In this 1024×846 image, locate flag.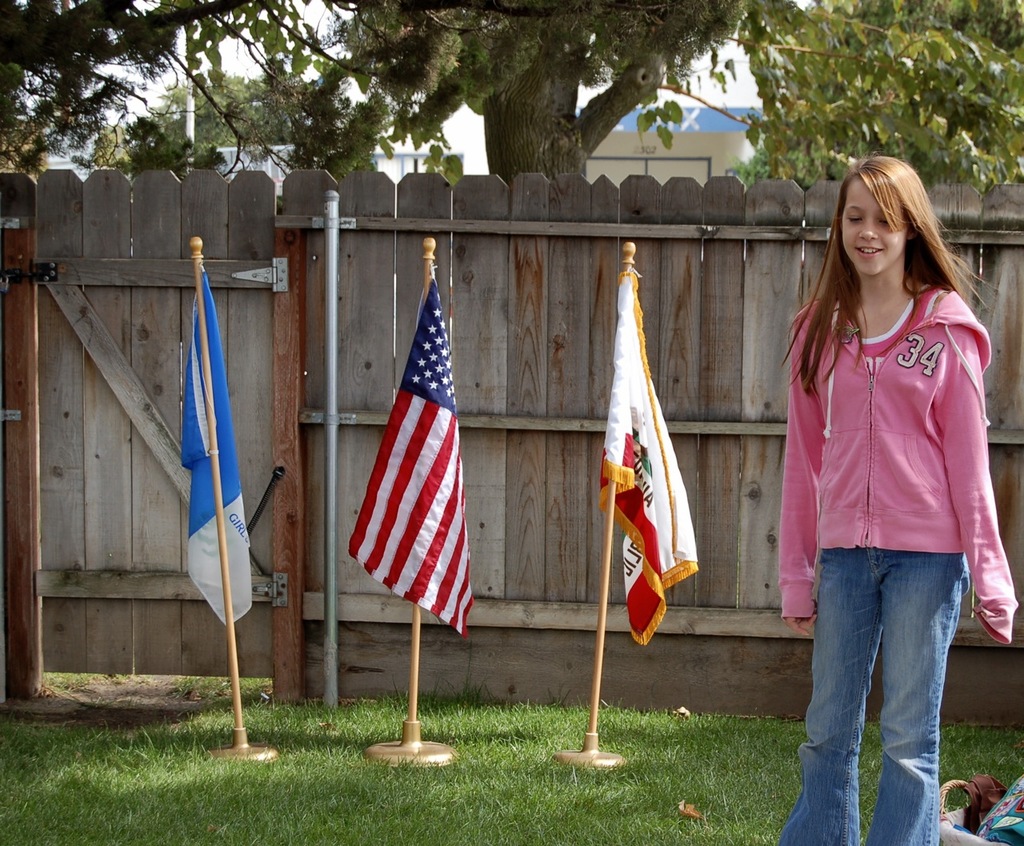
Bounding box: Rect(178, 256, 262, 633).
